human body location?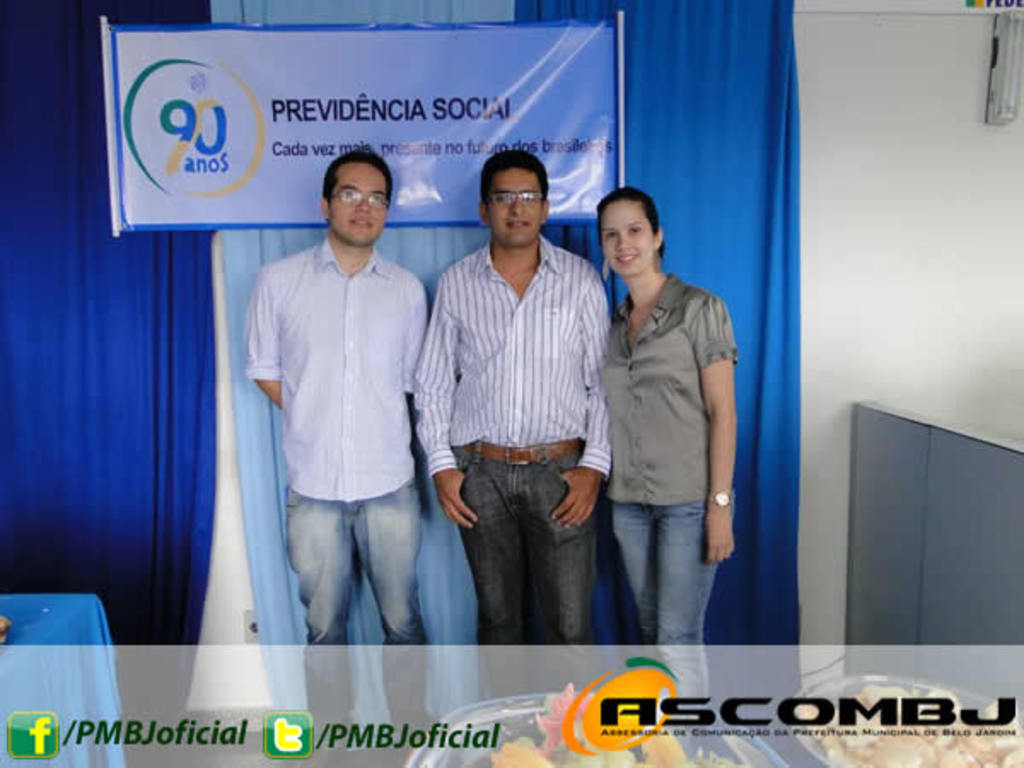
box=[249, 147, 430, 765]
